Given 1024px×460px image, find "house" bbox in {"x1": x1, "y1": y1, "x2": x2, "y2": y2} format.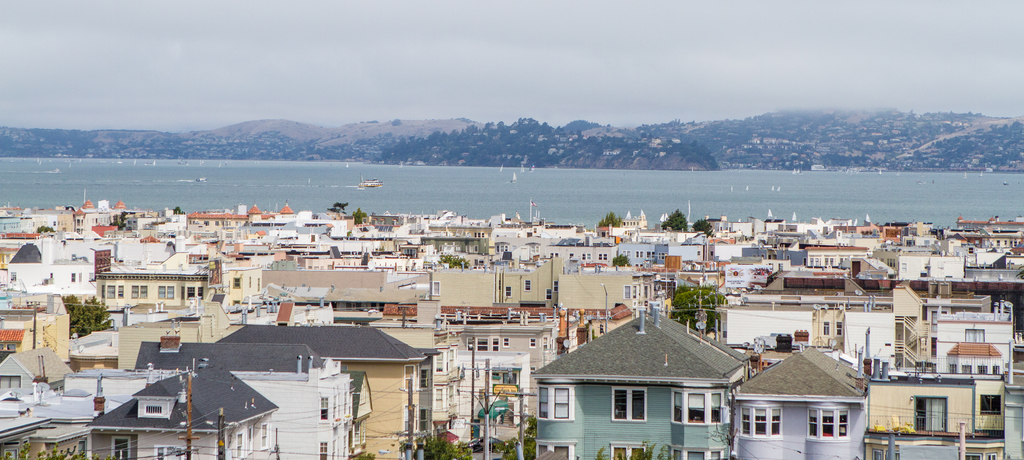
{"x1": 258, "y1": 208, "x2": 319, "y2": 260}.
